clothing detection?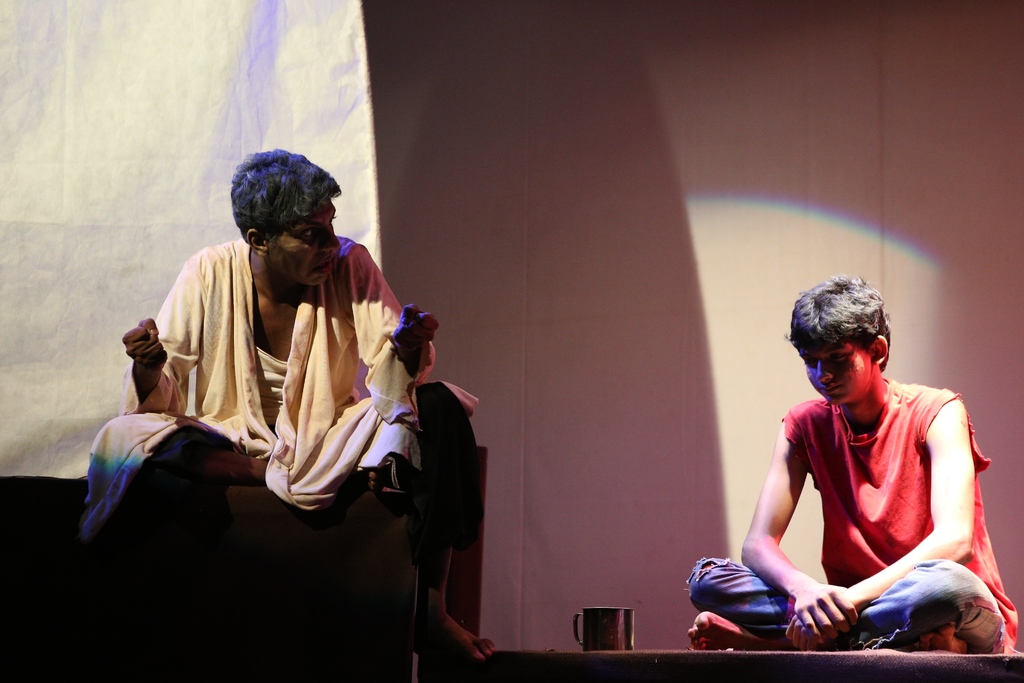
l=687, t=372, r=1015, b=651
